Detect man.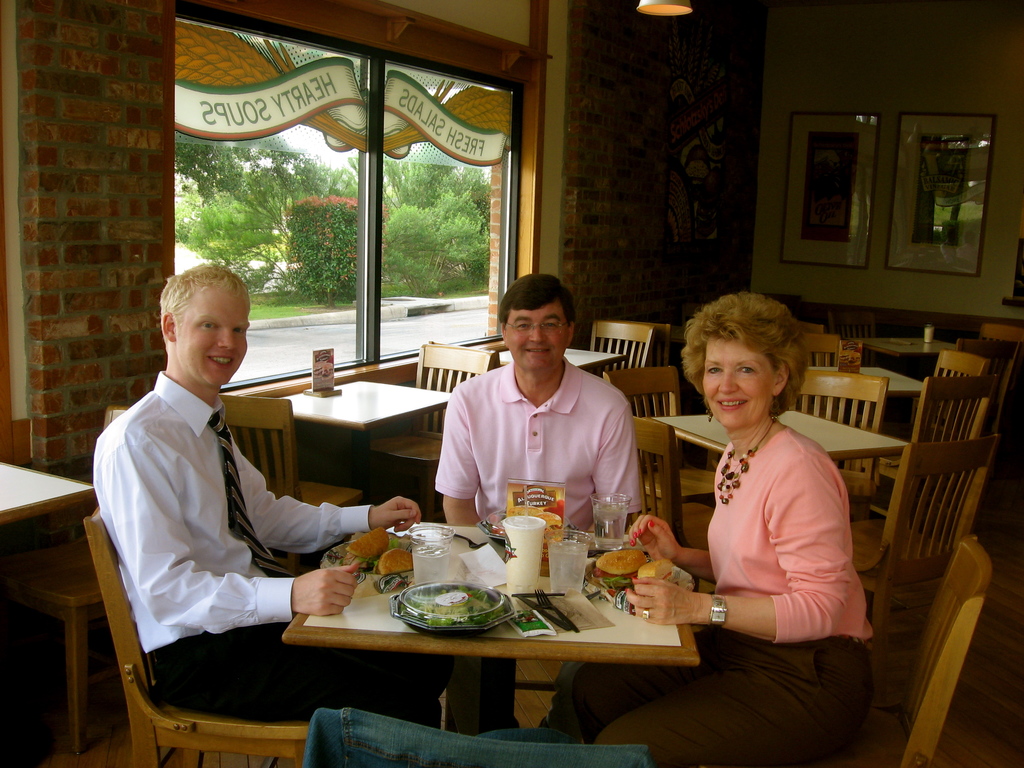
Detected at 435,276,723,732.
